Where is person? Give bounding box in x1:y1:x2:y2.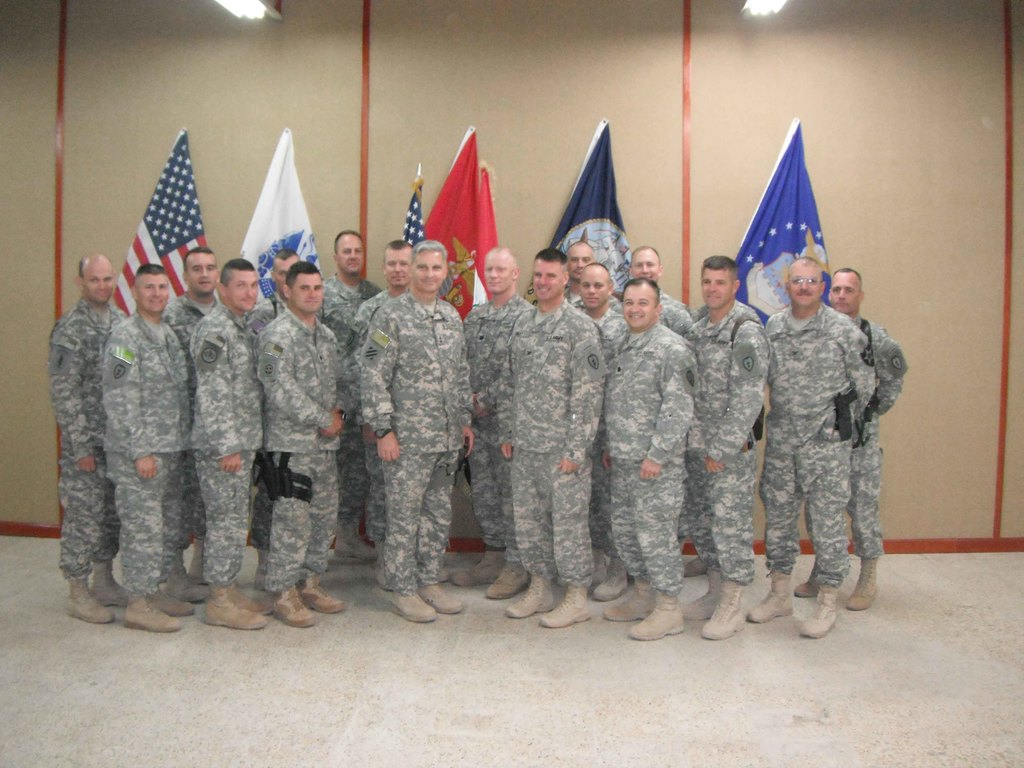
605:249:719:607.
